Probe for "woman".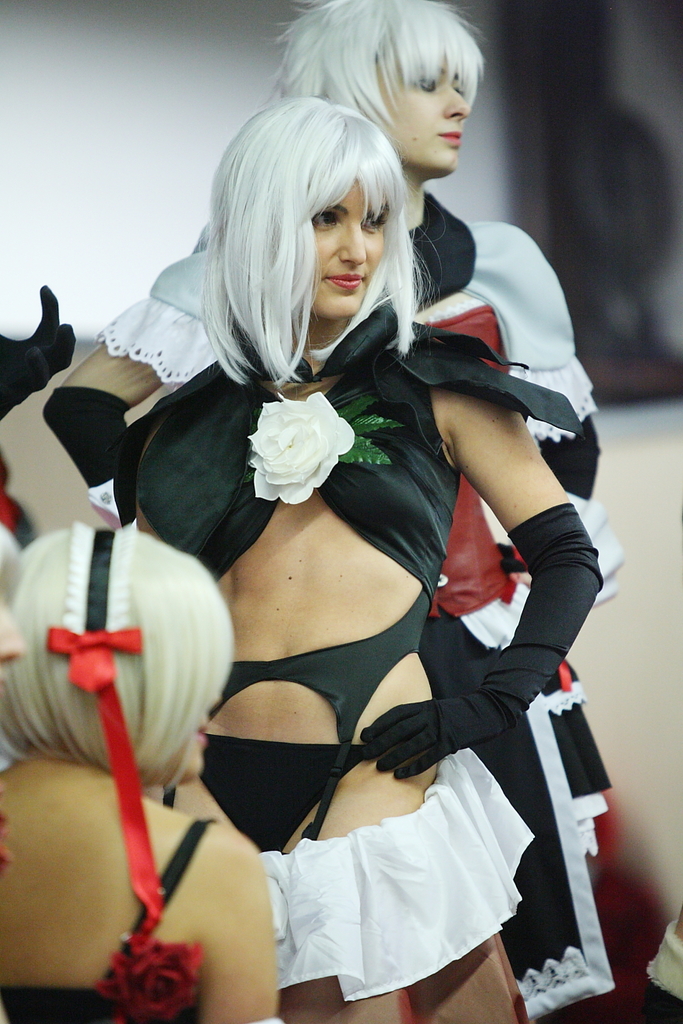
Probe result: box(0, 525, 30, 873).
